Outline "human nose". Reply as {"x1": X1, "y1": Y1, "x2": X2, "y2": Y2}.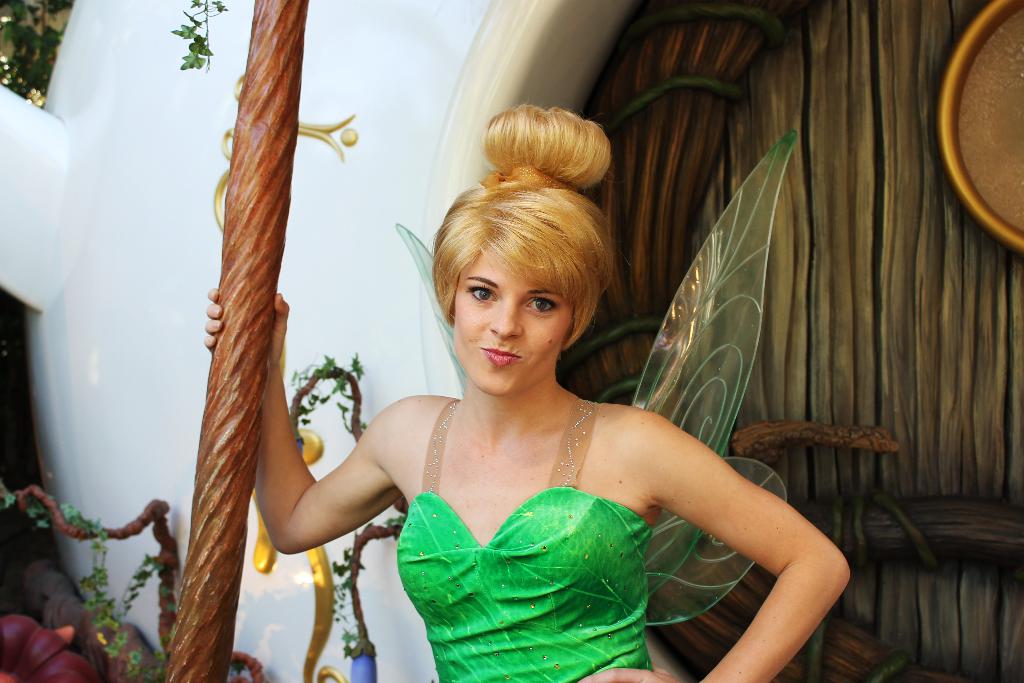
{"x1": 489, "y1": 292, "x2": 524, "y2": 340}.
